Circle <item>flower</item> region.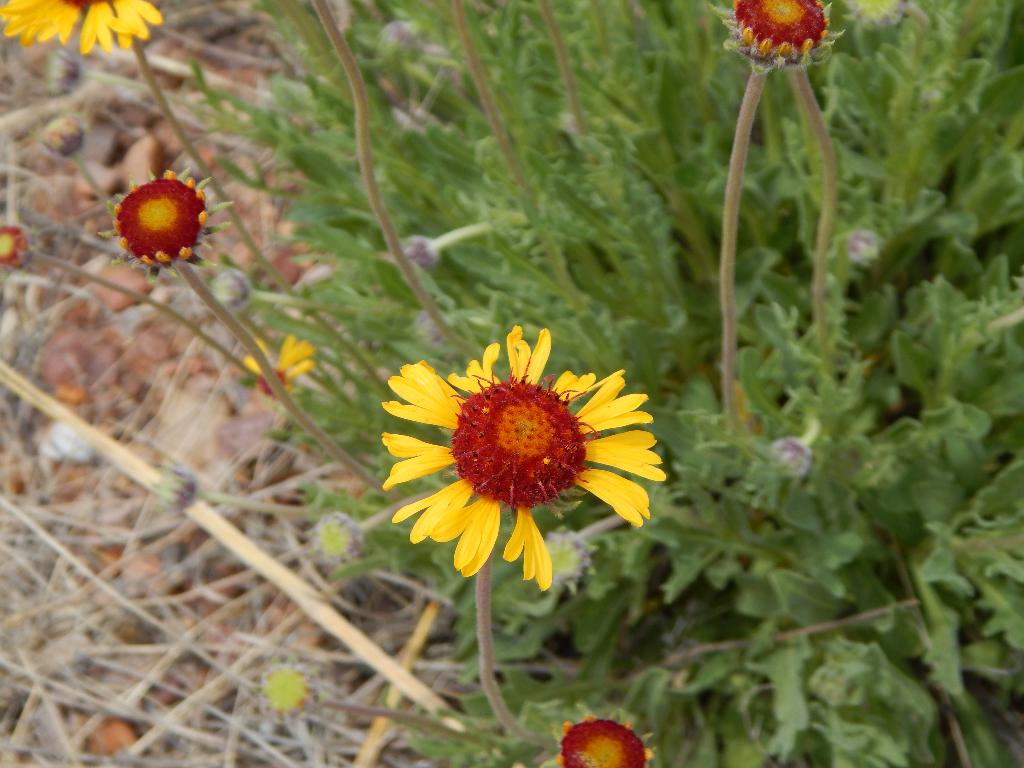
Region: box=[401, 237, 444, 267].
